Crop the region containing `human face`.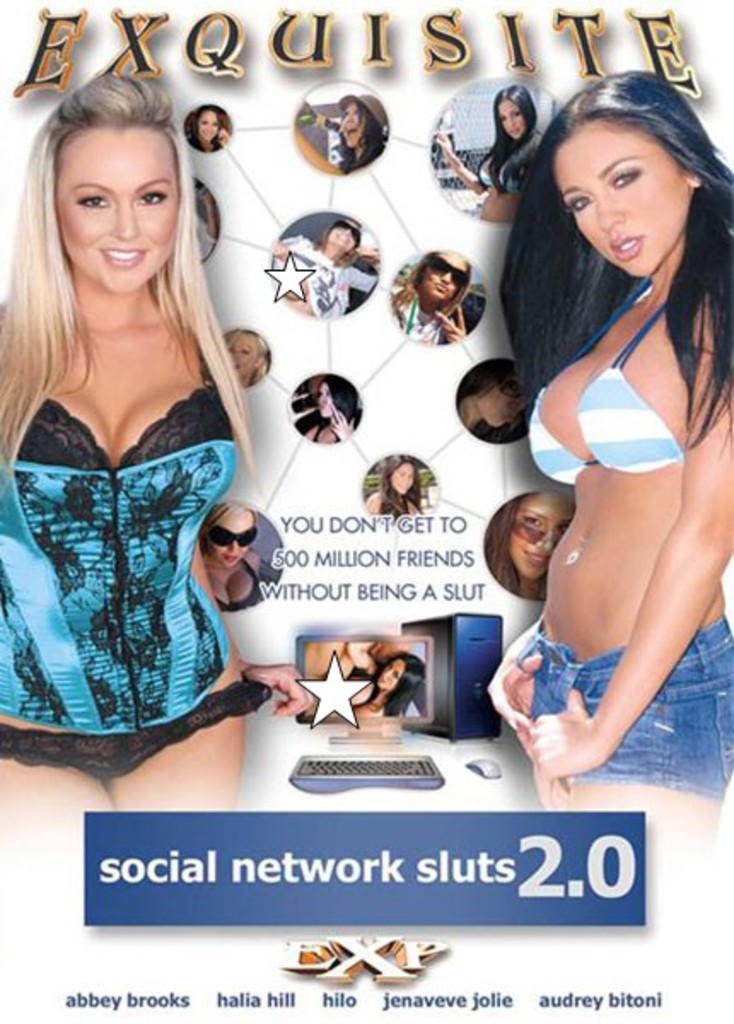
Crop region: BBox(321, 234, 347, 256).
